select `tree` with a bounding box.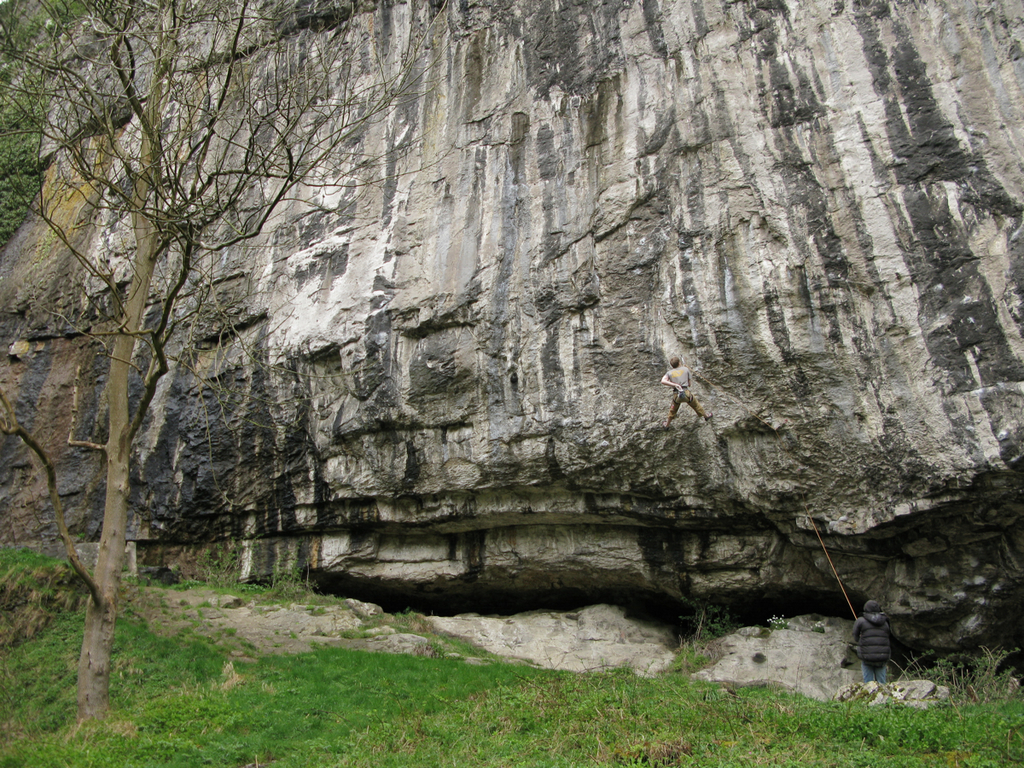
bbox=[0, 0, 463, 718].
